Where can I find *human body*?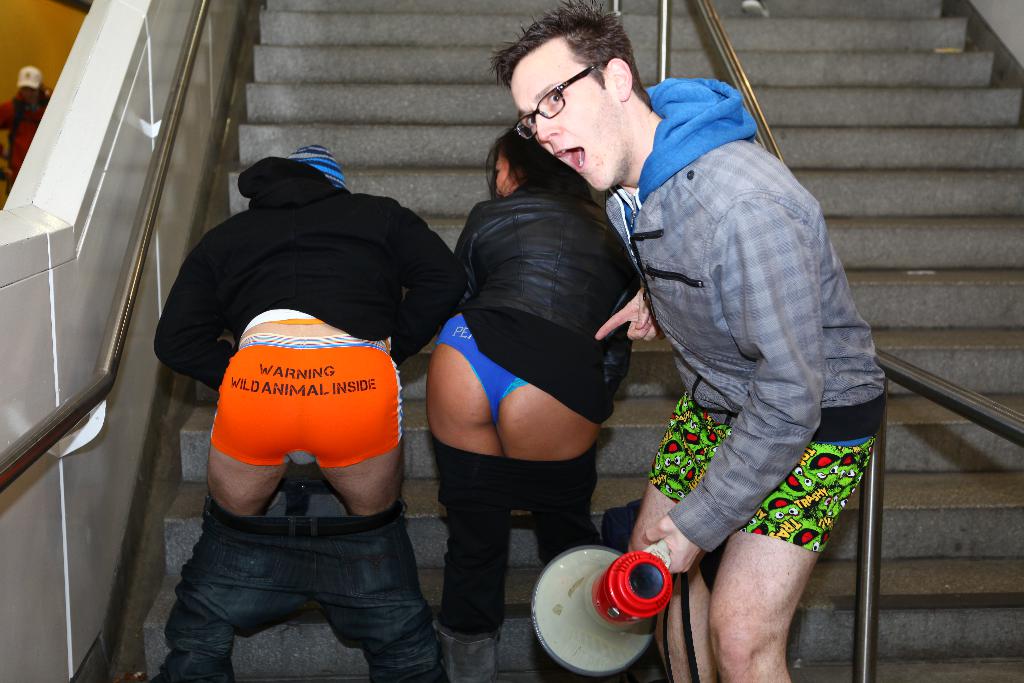
You can find it at detection(149, 136, 469, 682).
